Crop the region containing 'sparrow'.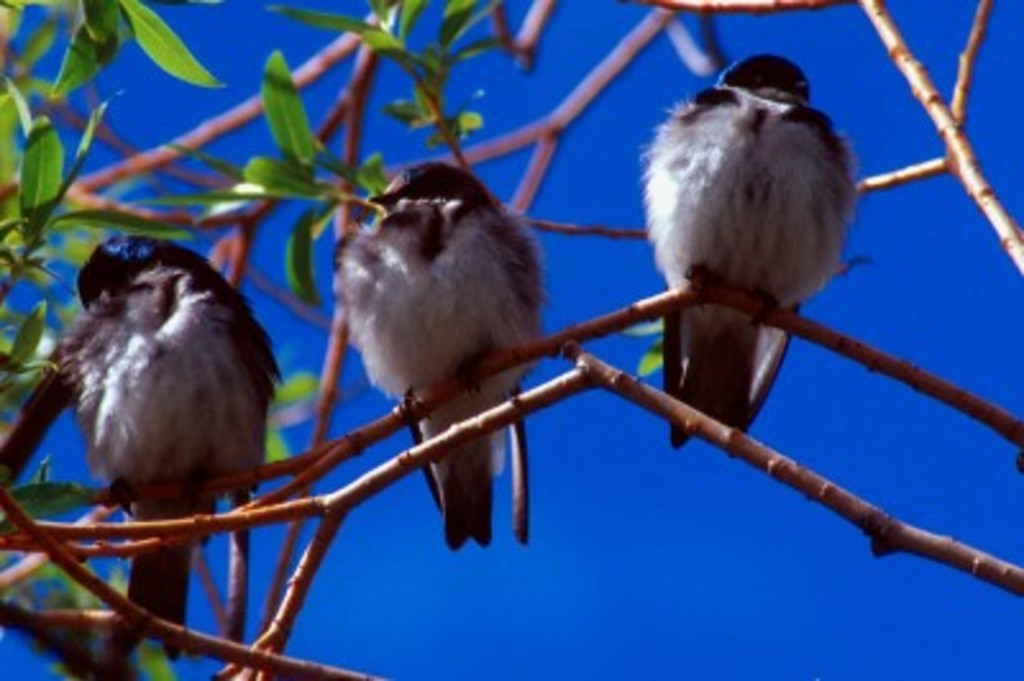
Crop region: locate(343, 164, 535, 548).
